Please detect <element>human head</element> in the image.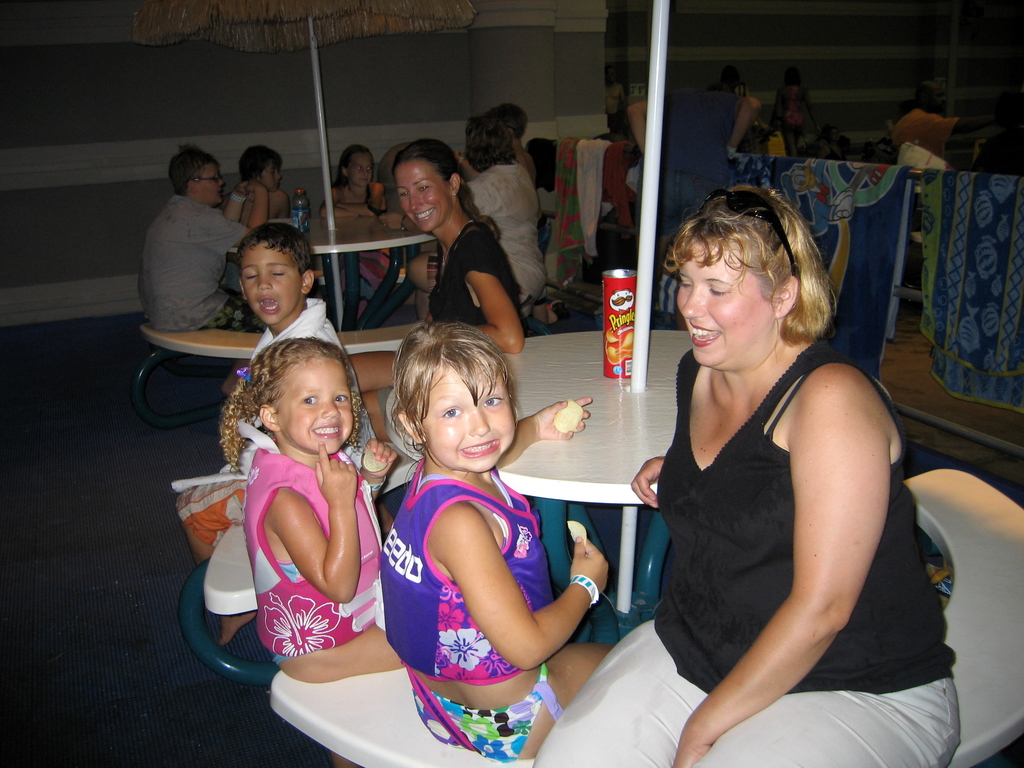
<region>920, 86, 947, 108</region>.
